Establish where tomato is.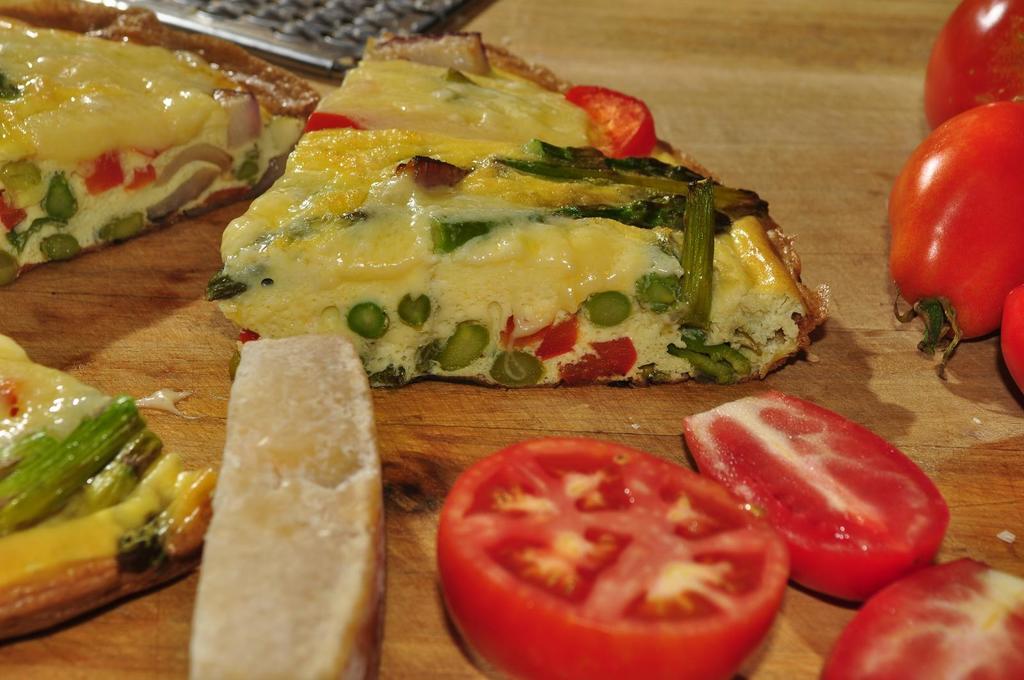
Established at (left=819, top=547, right=1023, bottom=679).
